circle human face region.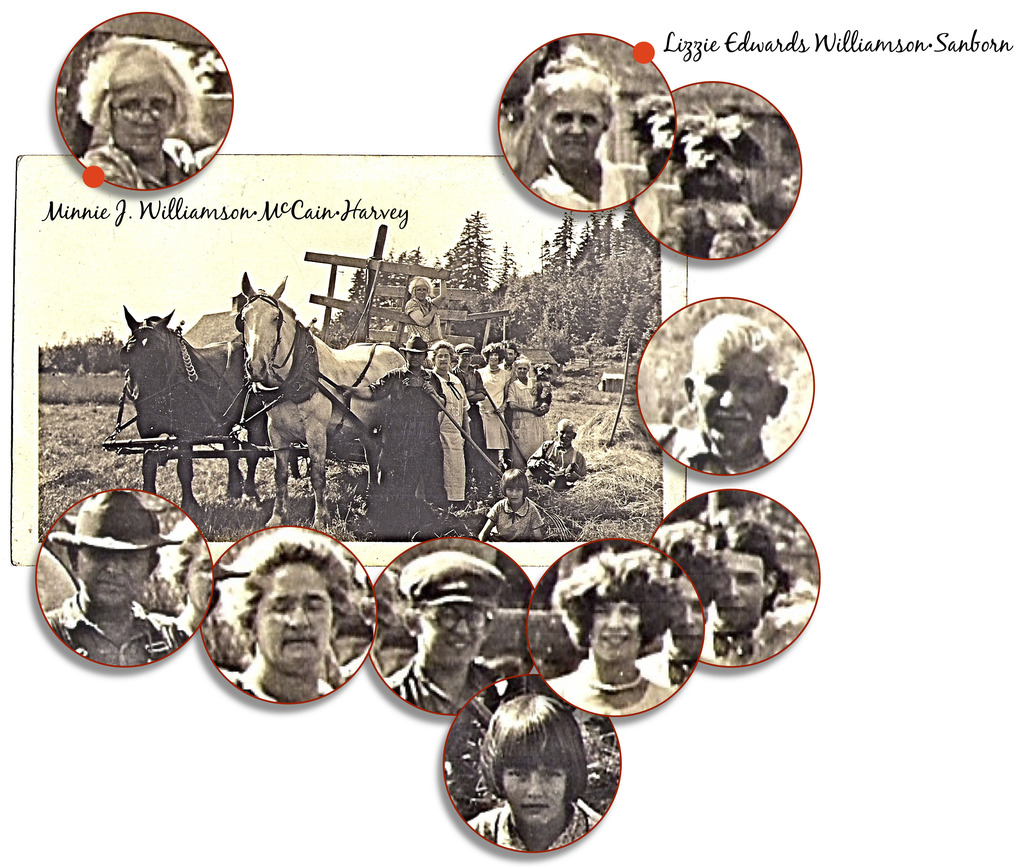
Region: x1=513, y1=363, x2=528, y2=378.
